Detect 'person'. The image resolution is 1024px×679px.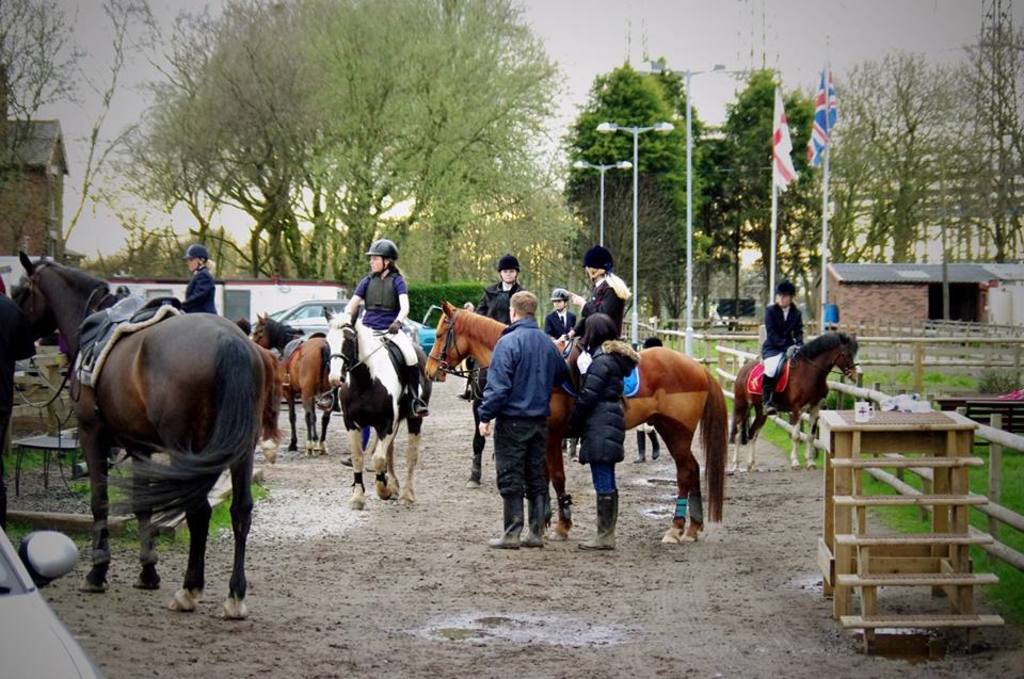
477 252 533 328.
